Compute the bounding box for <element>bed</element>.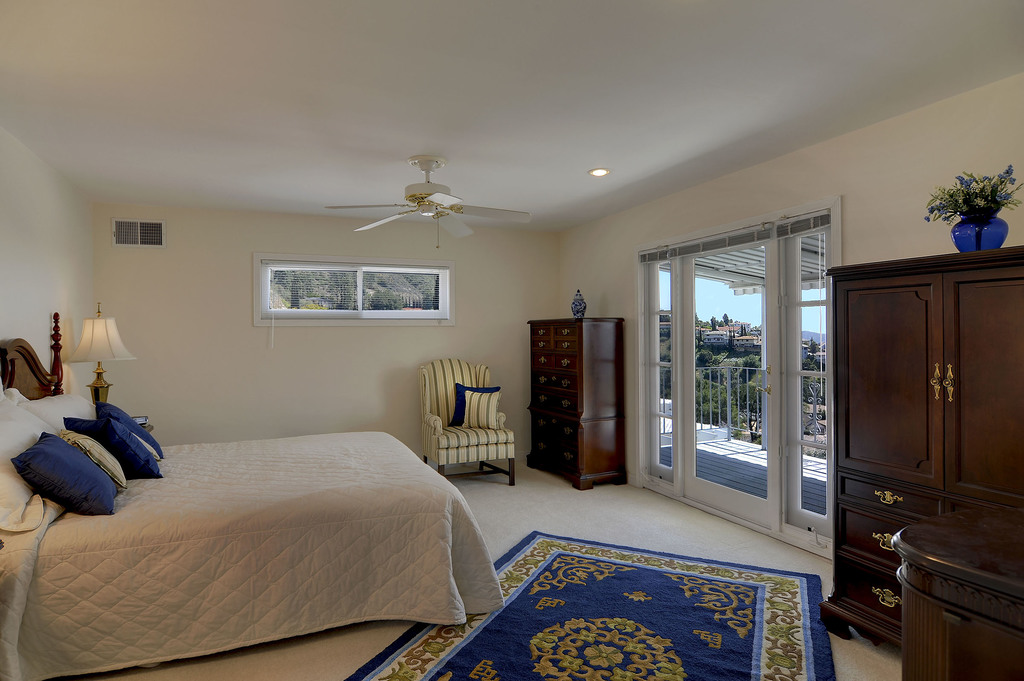
x1=0 y1=313 x2=509 y2=680.
